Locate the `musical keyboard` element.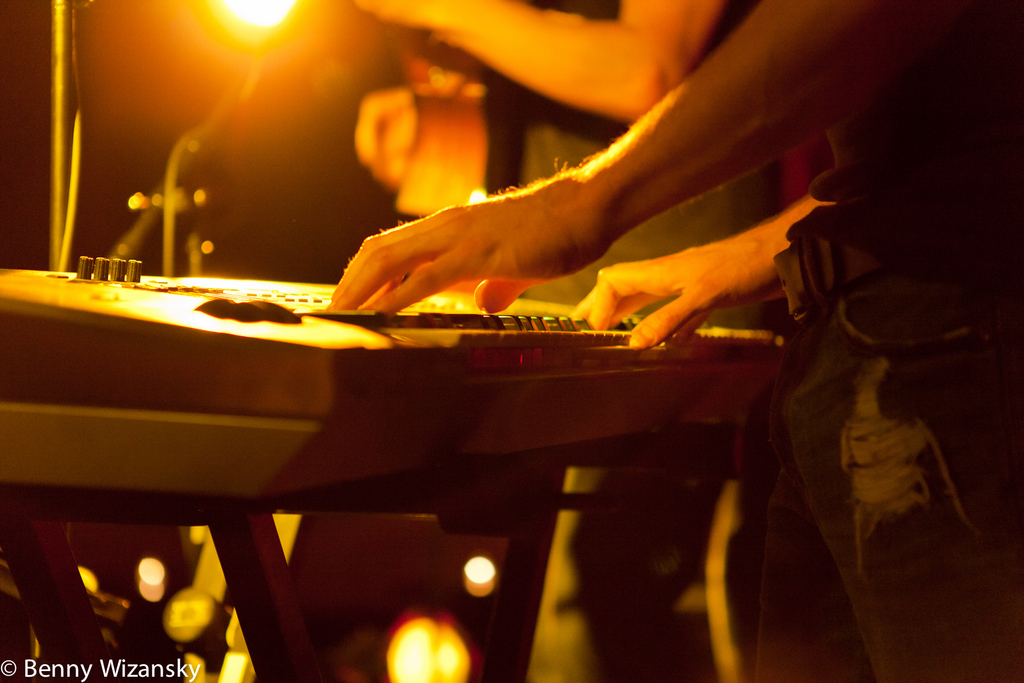
Element bbox: <box>0,249,789,517</box>.
